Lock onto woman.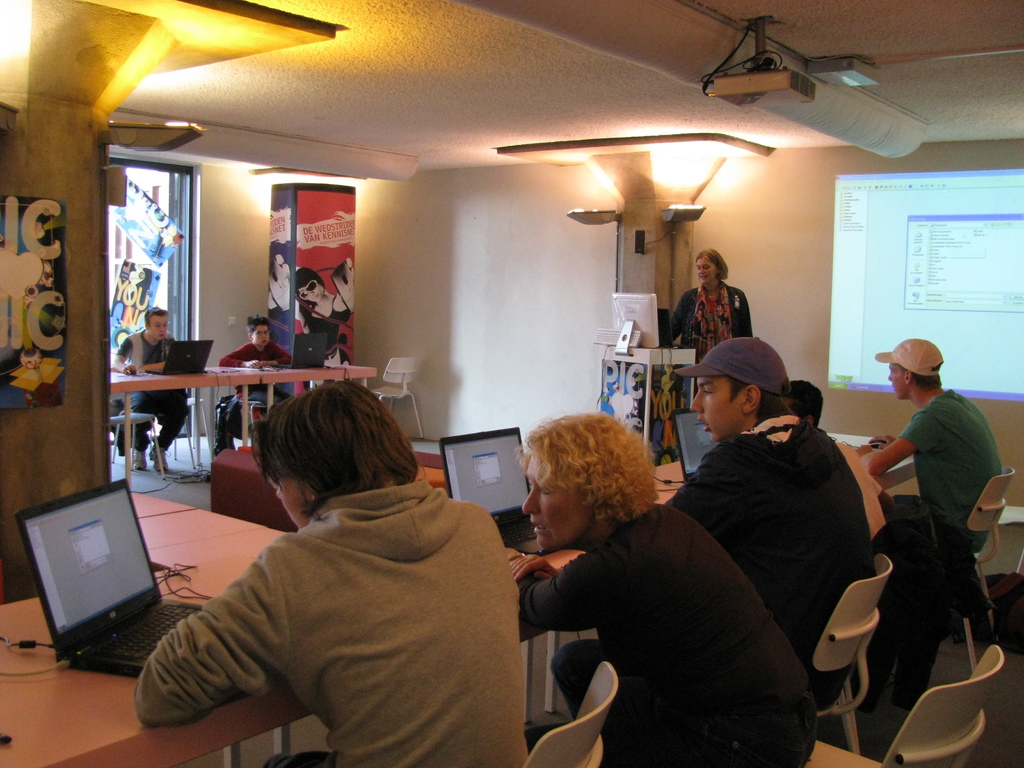
Locked: [left=508, top=415, right=816, bottom=767].
